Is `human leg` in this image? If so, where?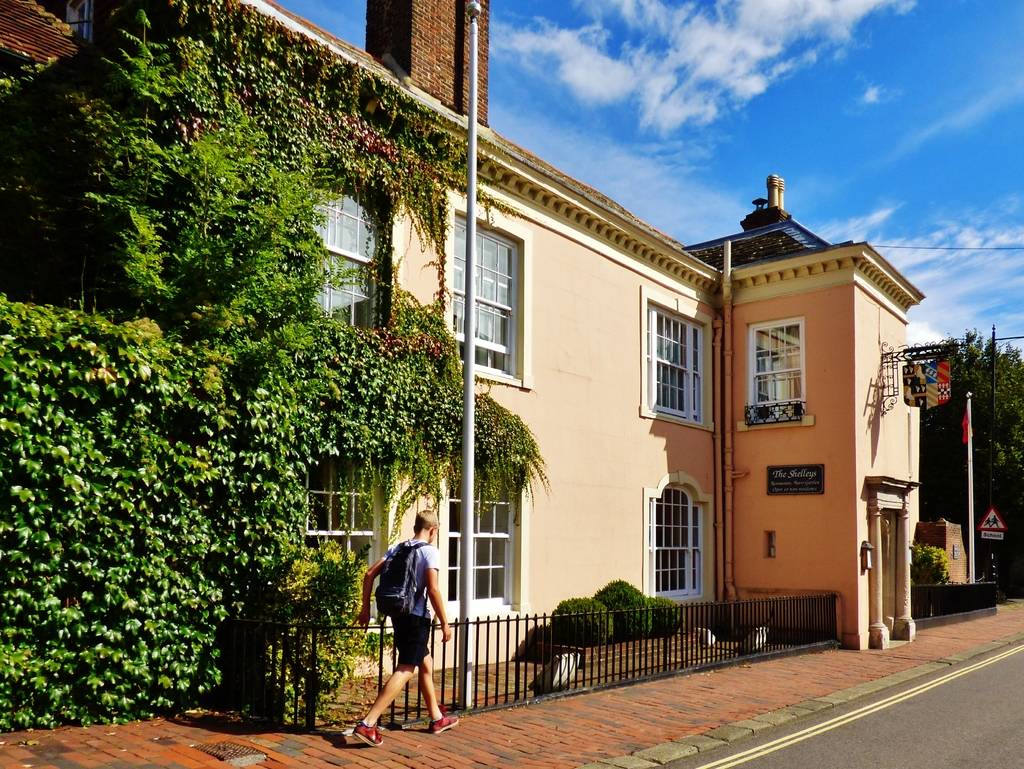
Yes, at (384,608,460,733).
